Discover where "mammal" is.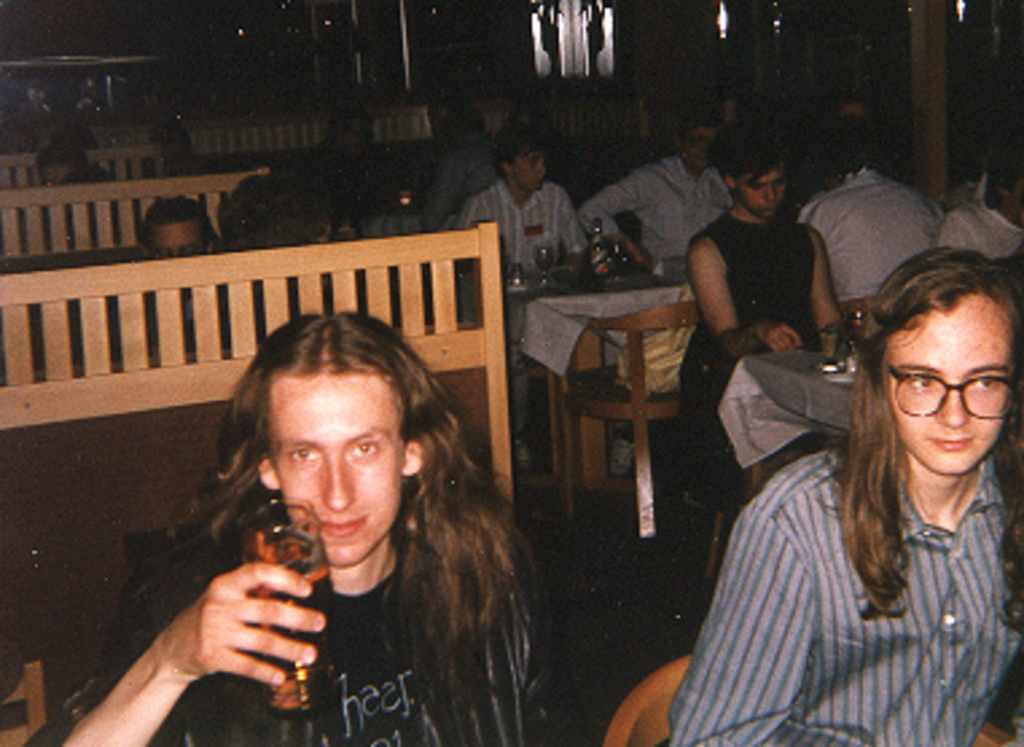
Discovered at locate(99, 250, 489, 717).
